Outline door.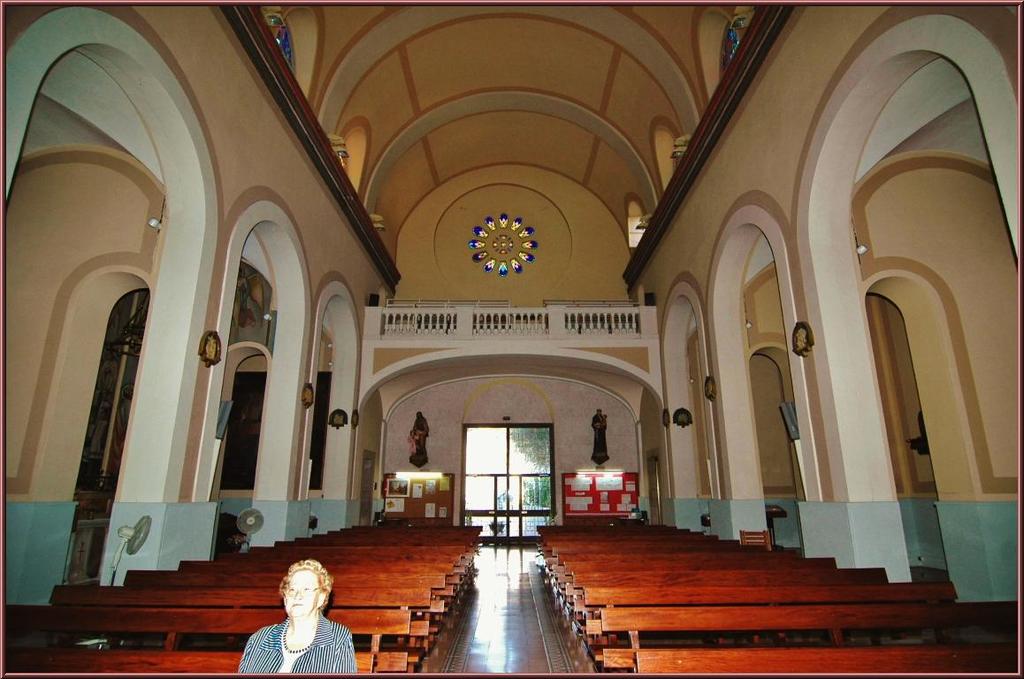
Outline: locate(462, 409, 571, 555).
